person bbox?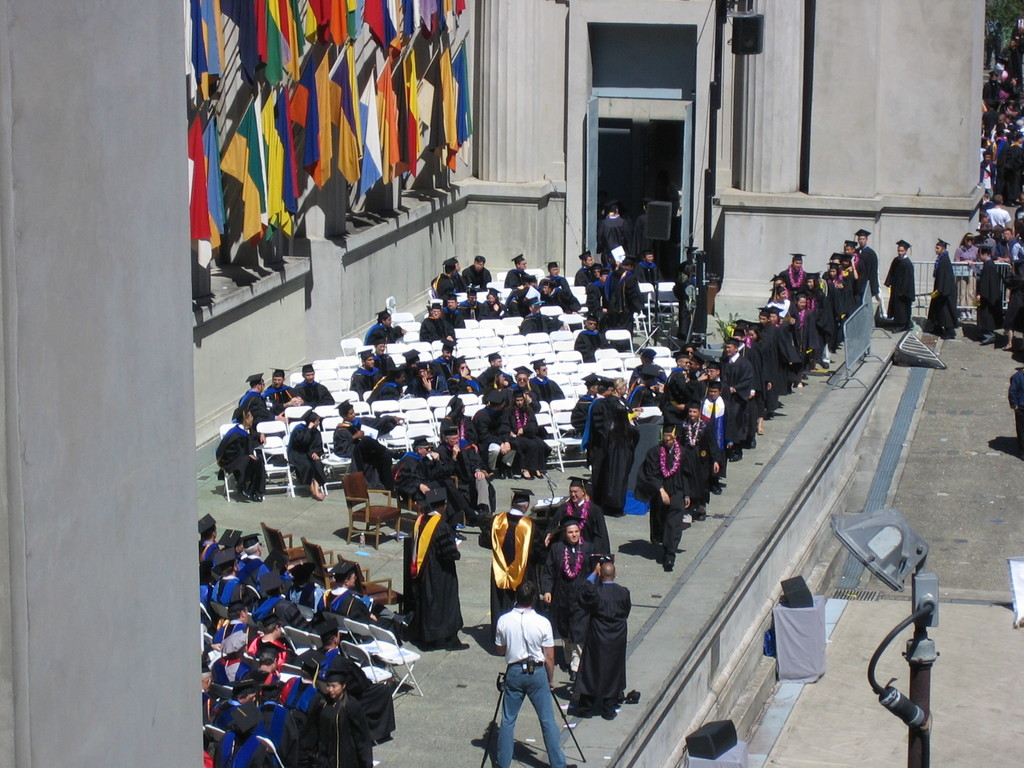
955:233:982:318
